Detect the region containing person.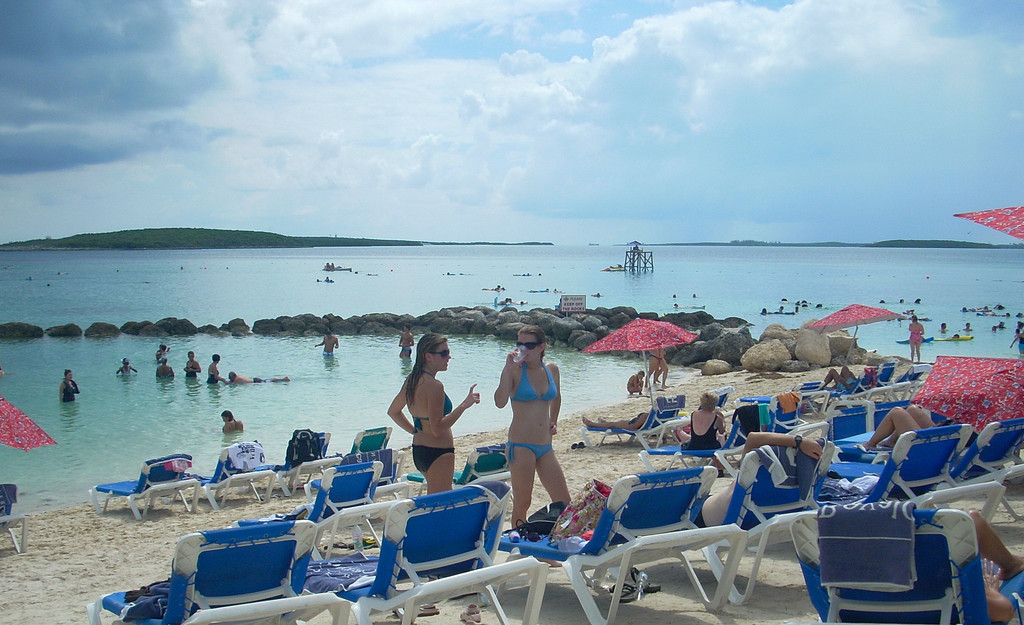
(left=182, top=349, right=201, bottom=379).
